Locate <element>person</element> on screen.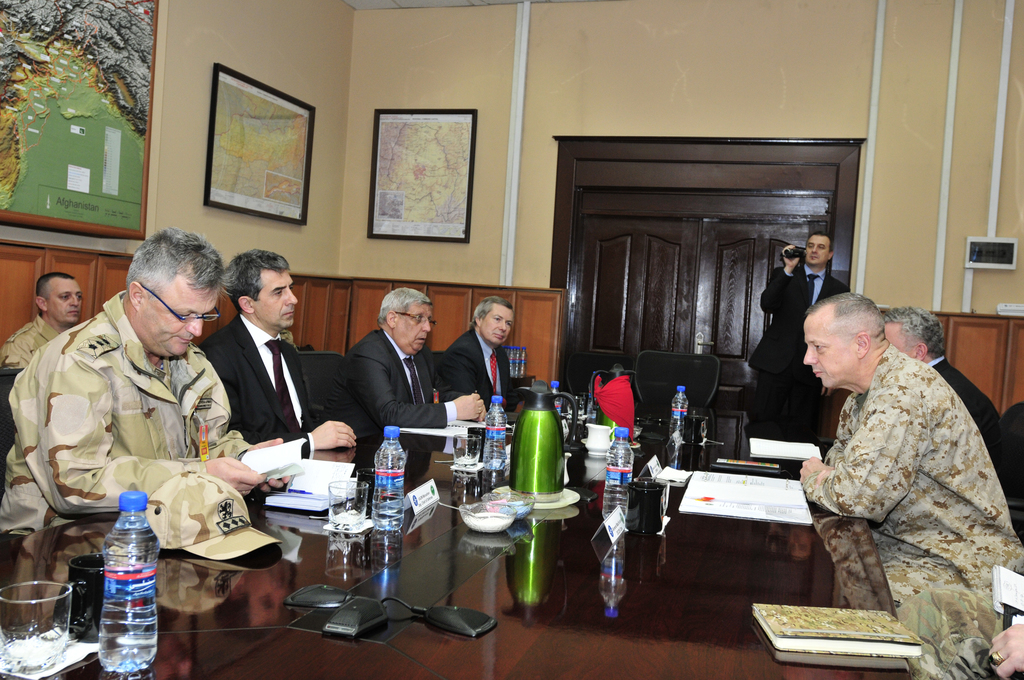
On screen at [343, 285, 493, 458].
